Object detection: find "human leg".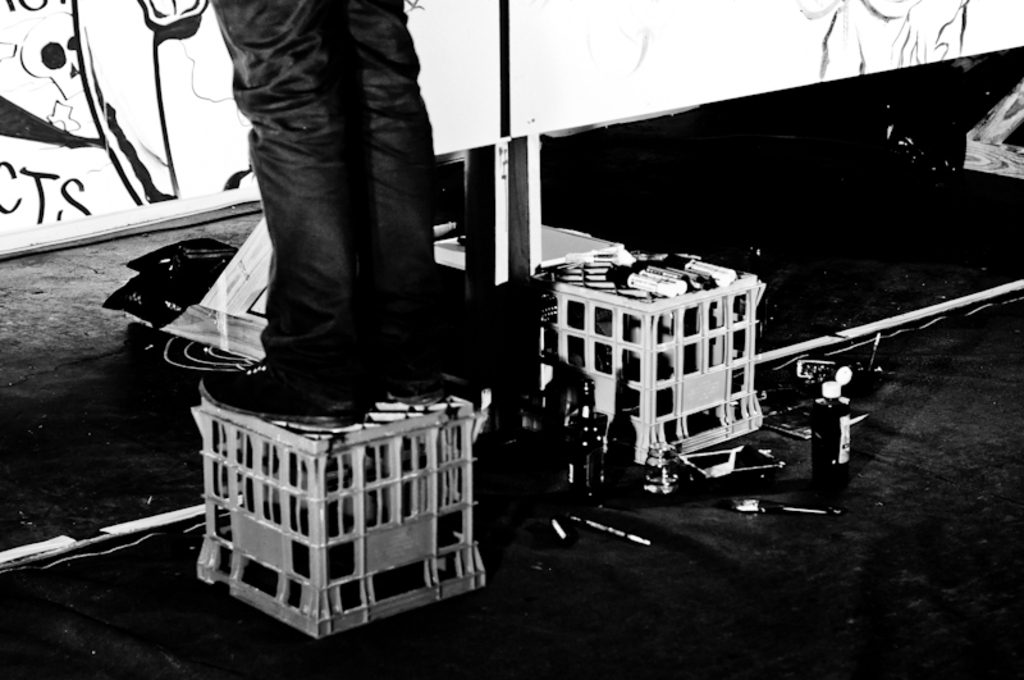
crop(201, 0, 376, 424).
